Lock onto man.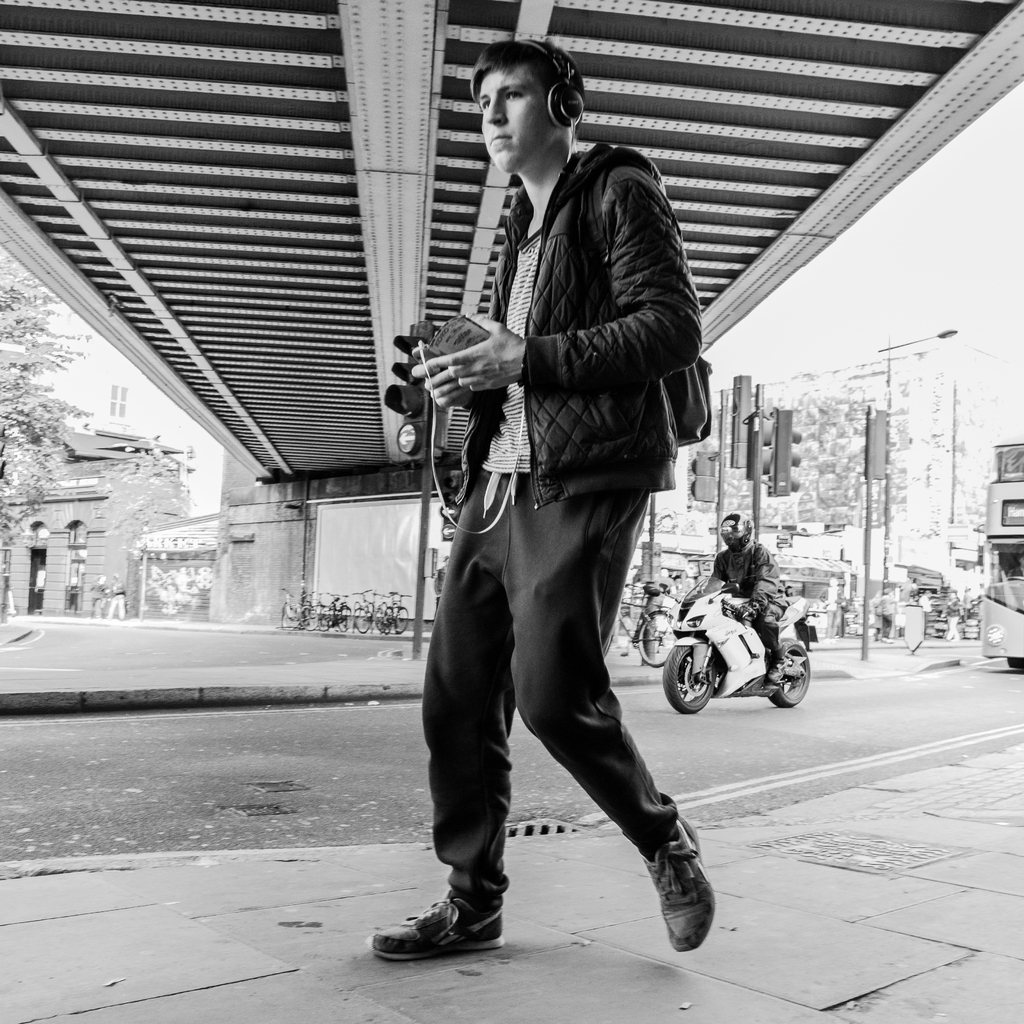
Locked: (x1=869, y1=586, x2=897, y2=640).
